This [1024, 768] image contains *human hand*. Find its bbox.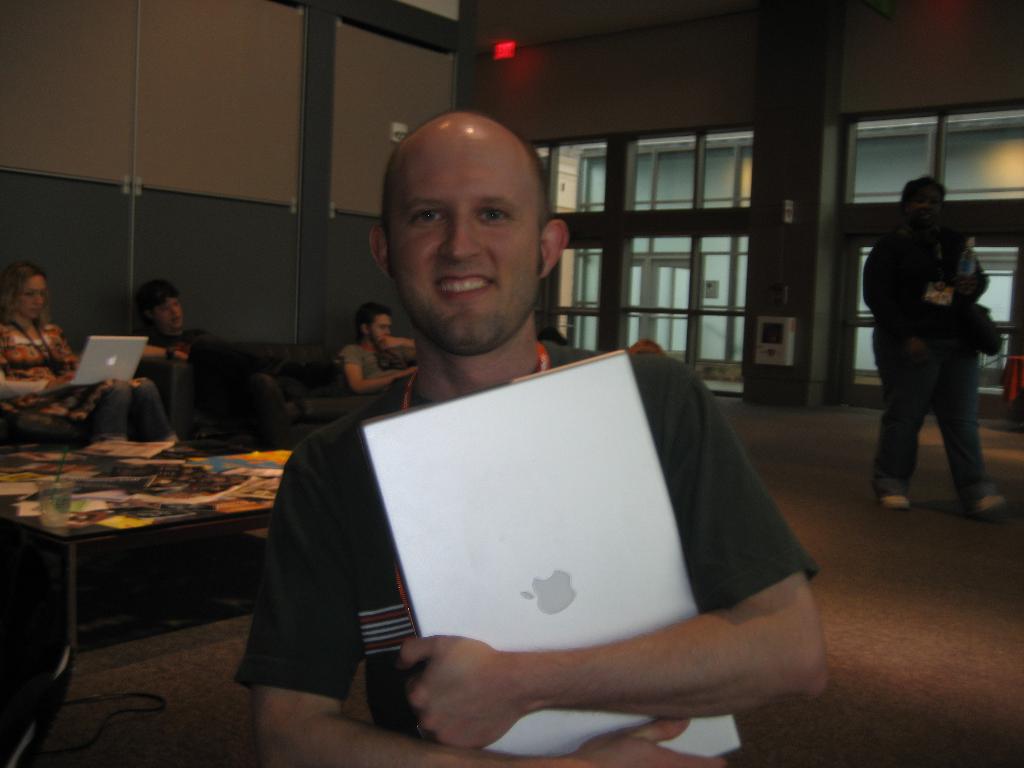
Rect(49, 373, 75, 388).
